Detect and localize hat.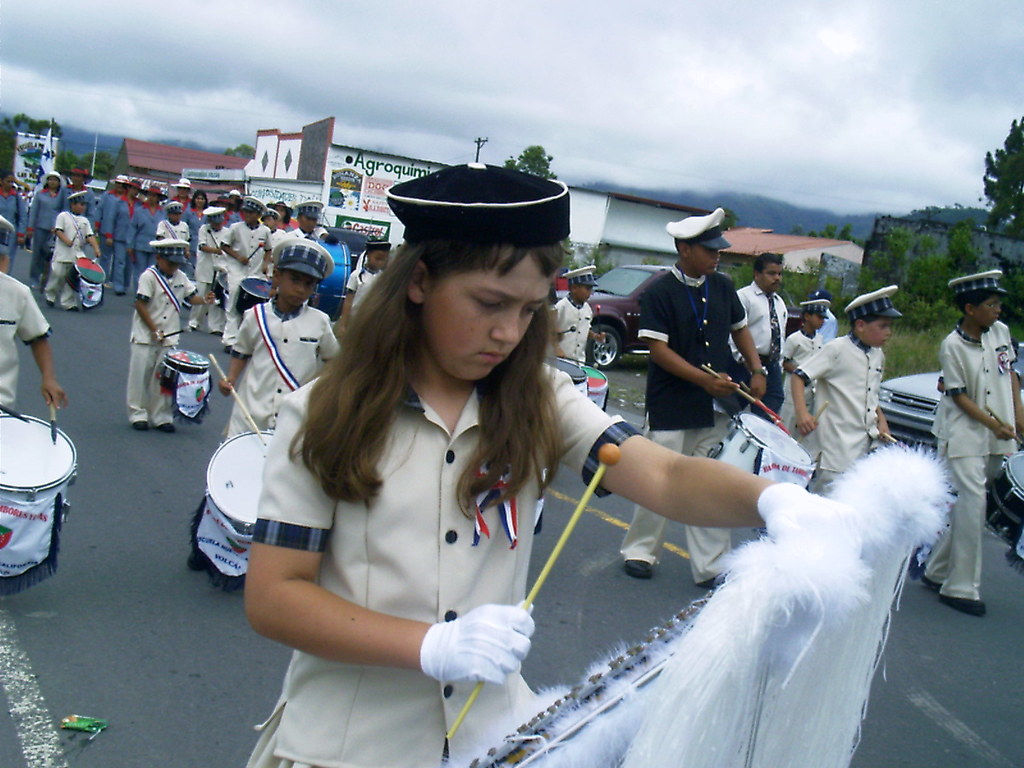
Localized at region(44, 170, 66, 188).
